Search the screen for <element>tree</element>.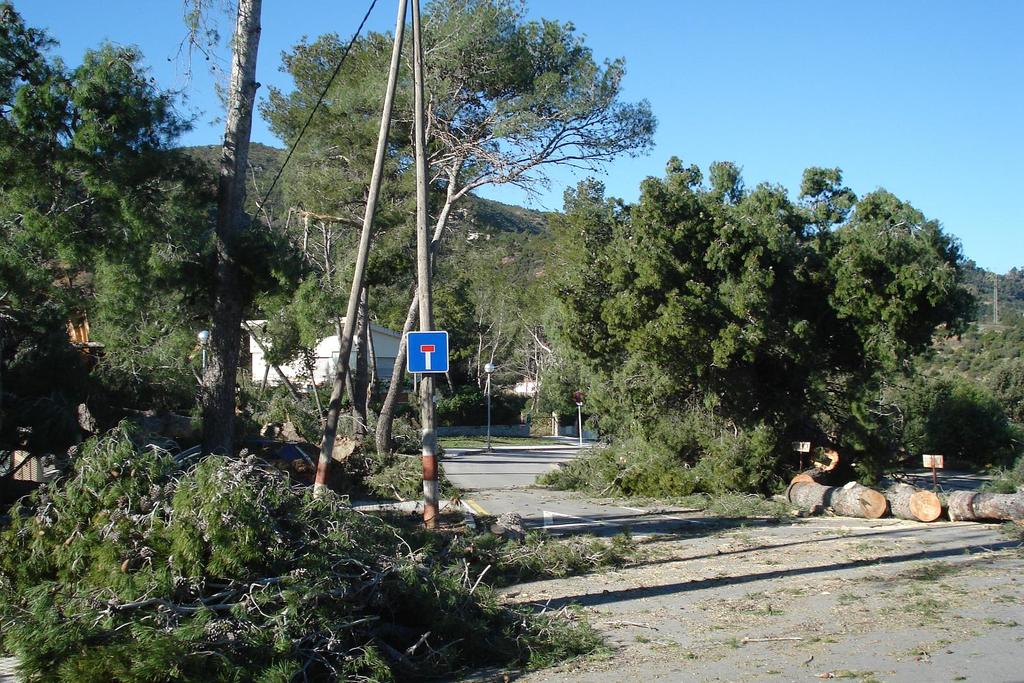
Found at Rect(540, 147, 1023, 506).
